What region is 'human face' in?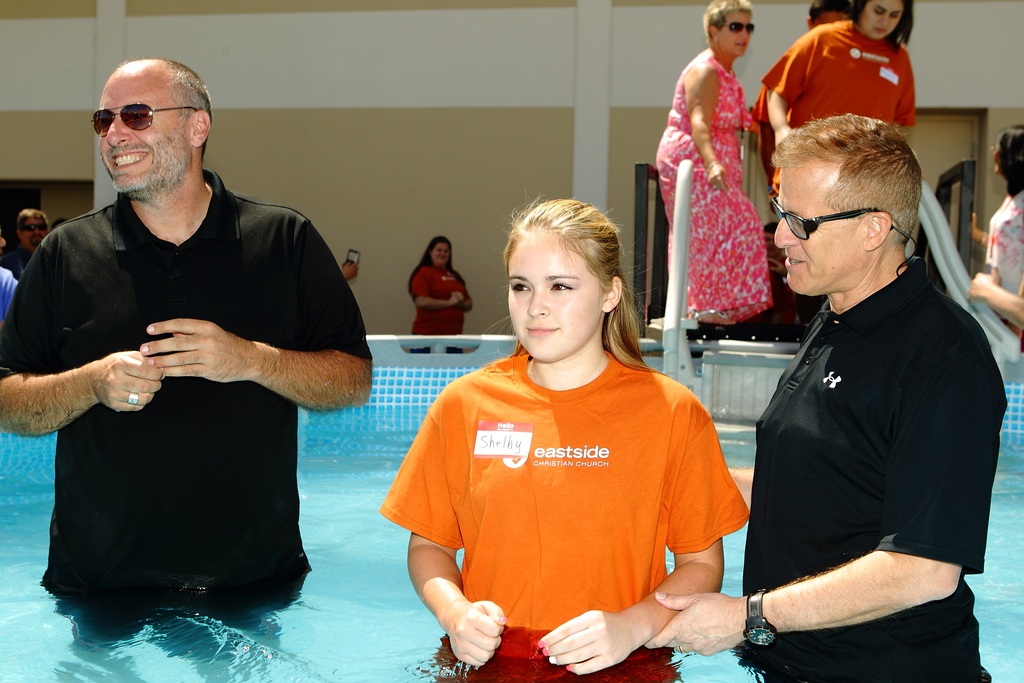
BBox(21, 220, 44, 242).
